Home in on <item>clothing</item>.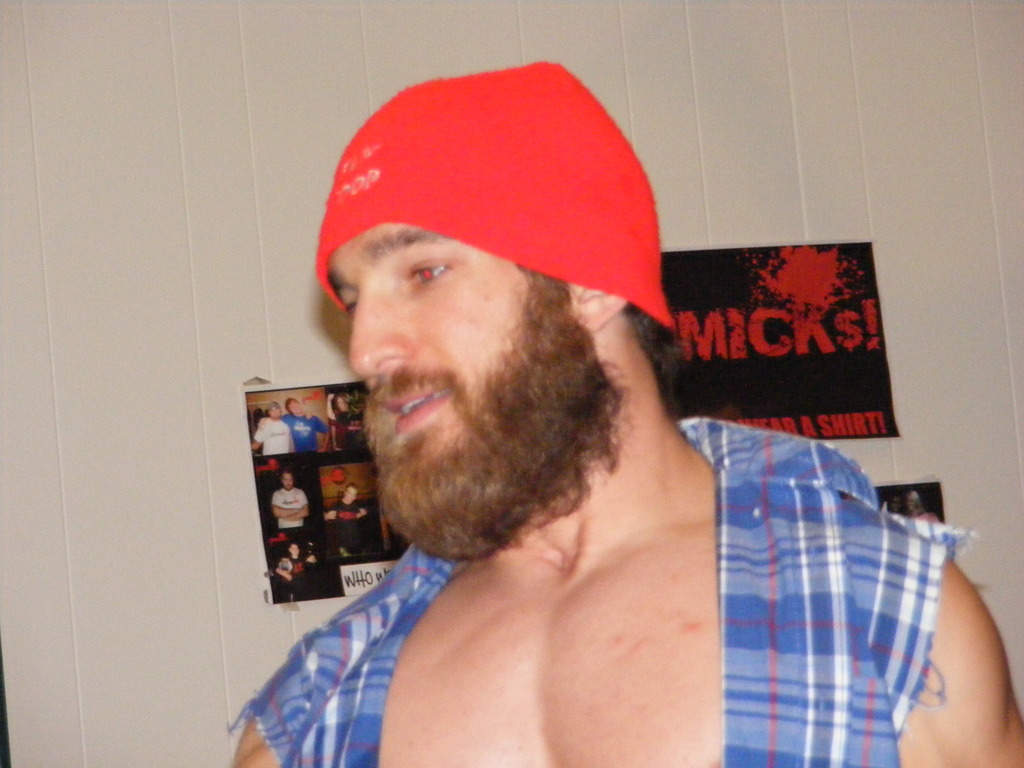
Homed in at x1=280 y1=413 x2=327 y2=458.
